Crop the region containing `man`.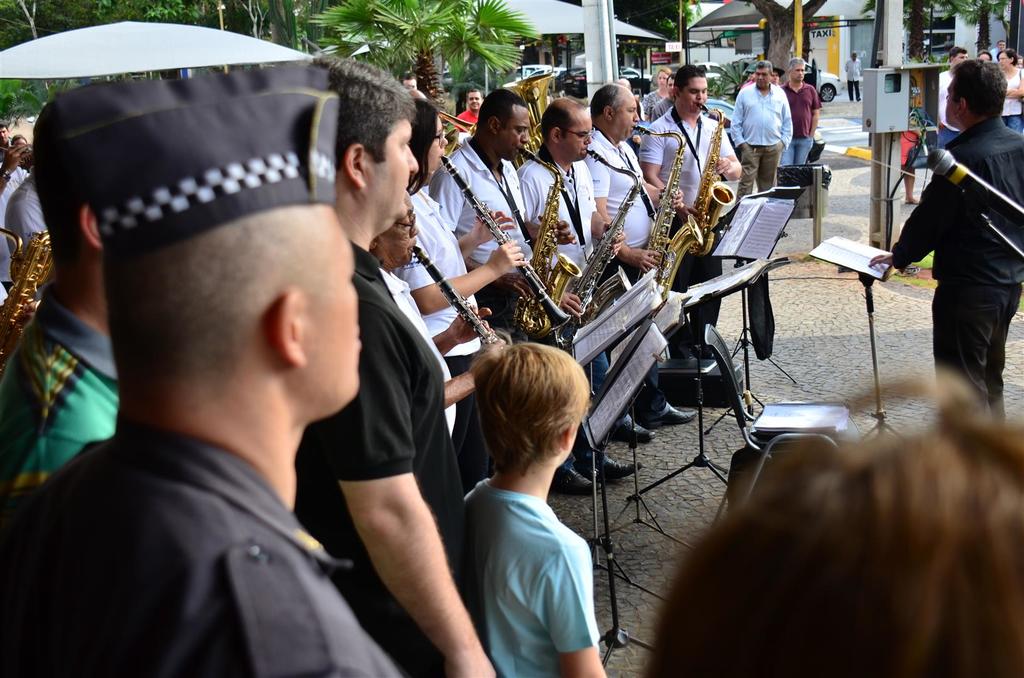
Crop region: [left=938, top=44, right=972, bottom=149].
